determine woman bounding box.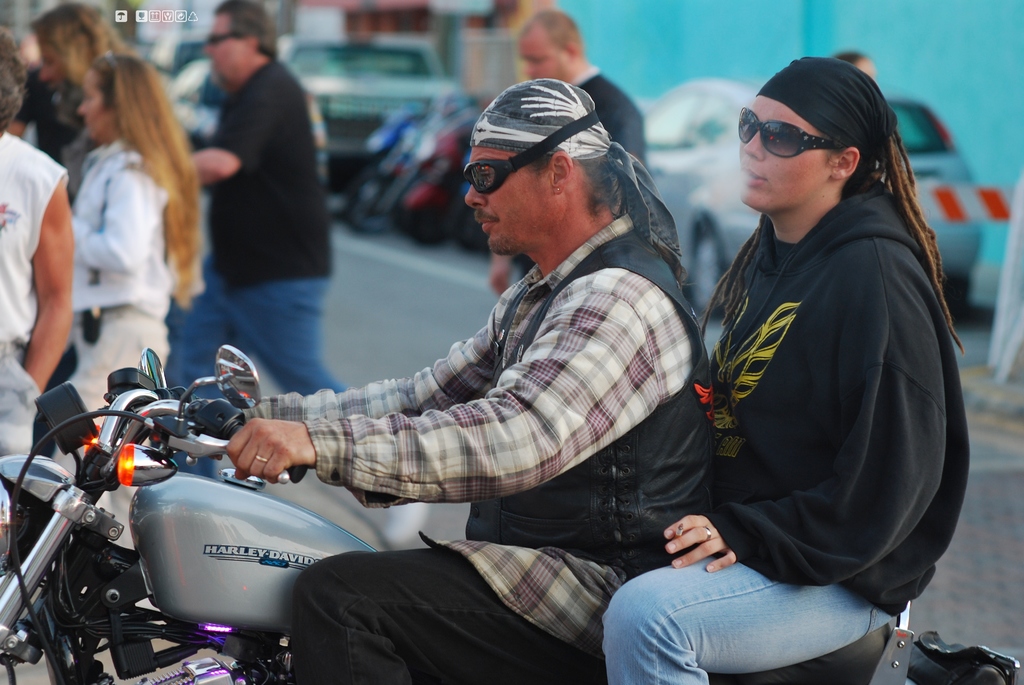
Determined: 660 0 954 684.
